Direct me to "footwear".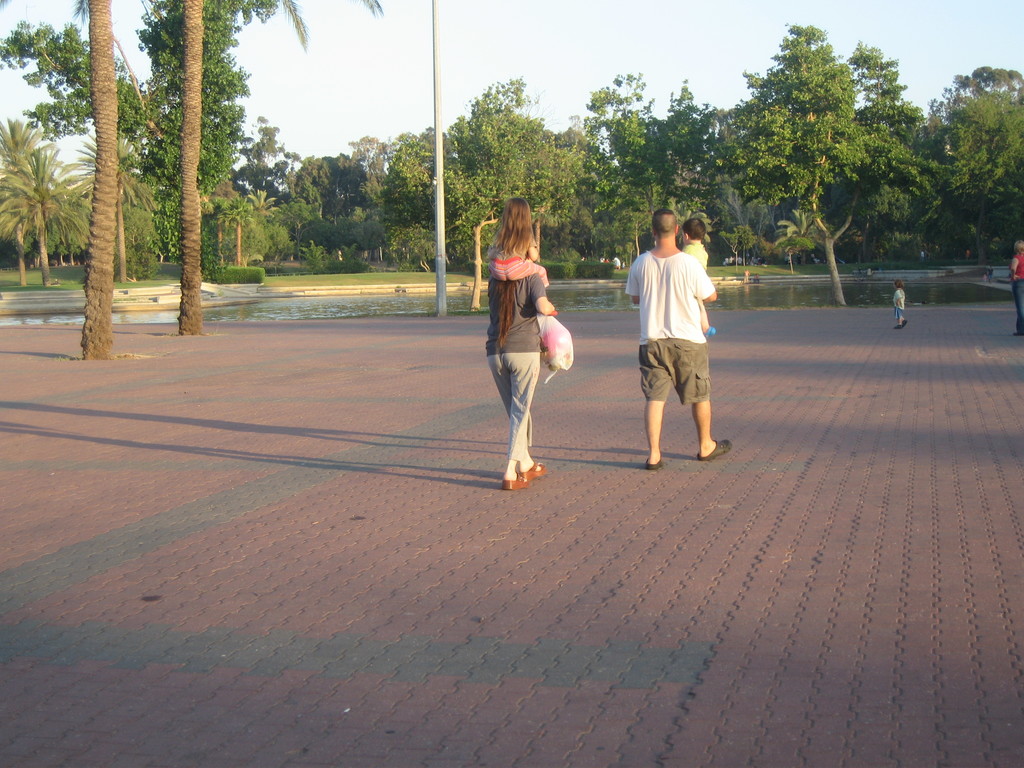
Direction: (x1=698, y1=437, x2=733, y2=460).
